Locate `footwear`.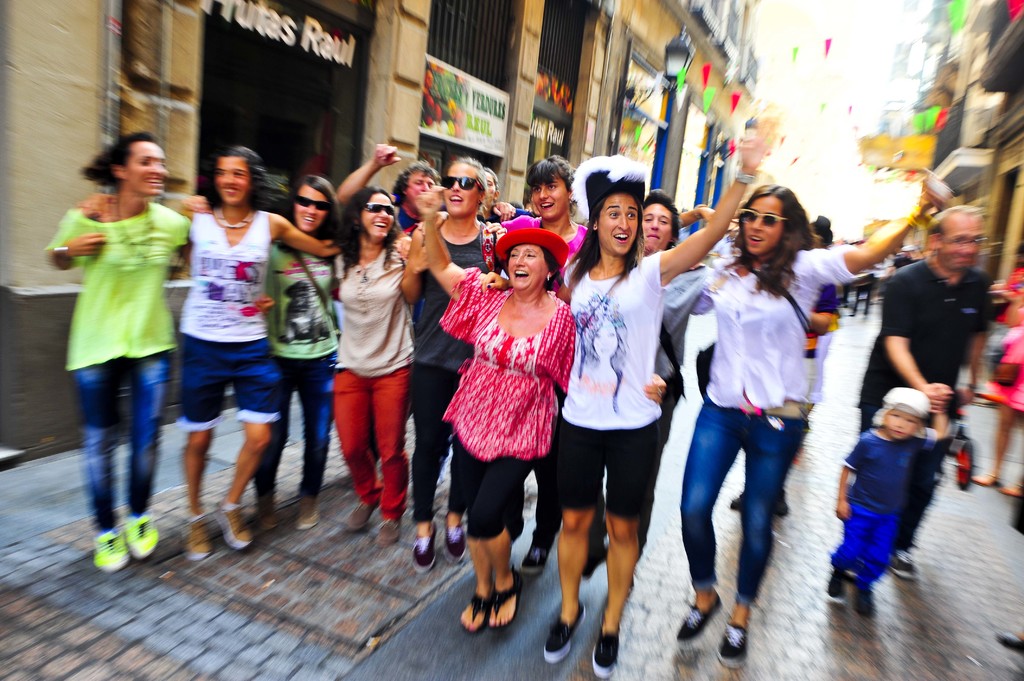
Bounding box: locate(413, 516, 436, 572).
